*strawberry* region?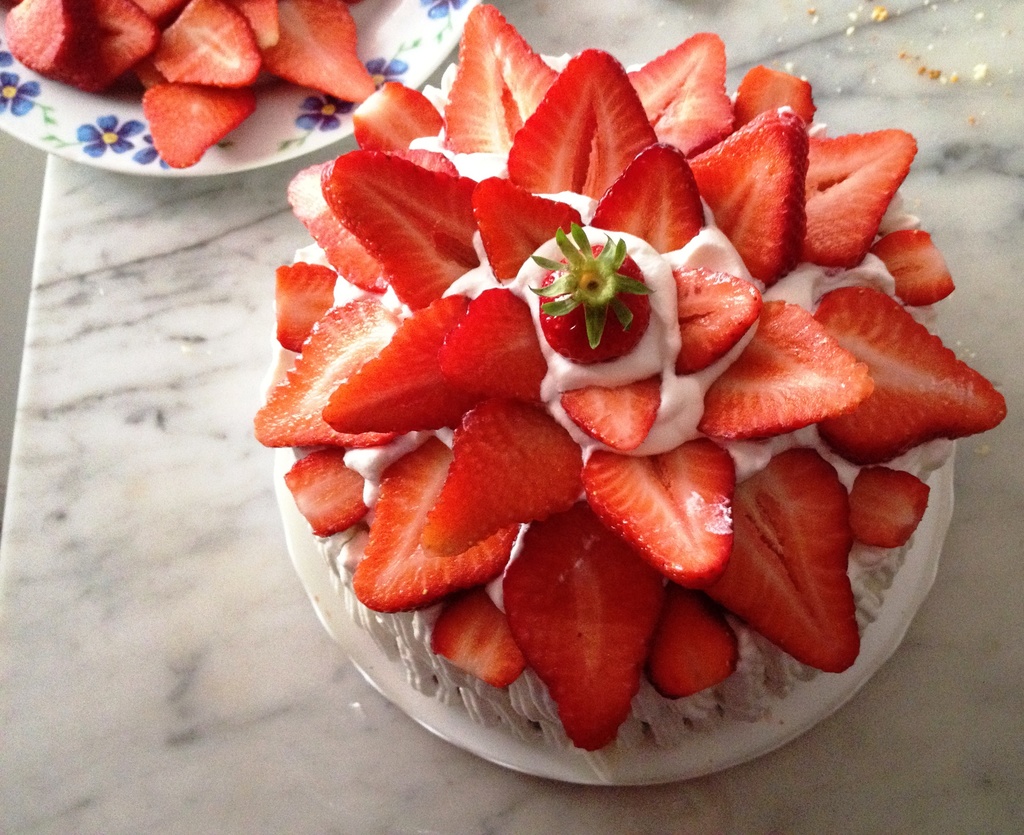
402 275 547 405
